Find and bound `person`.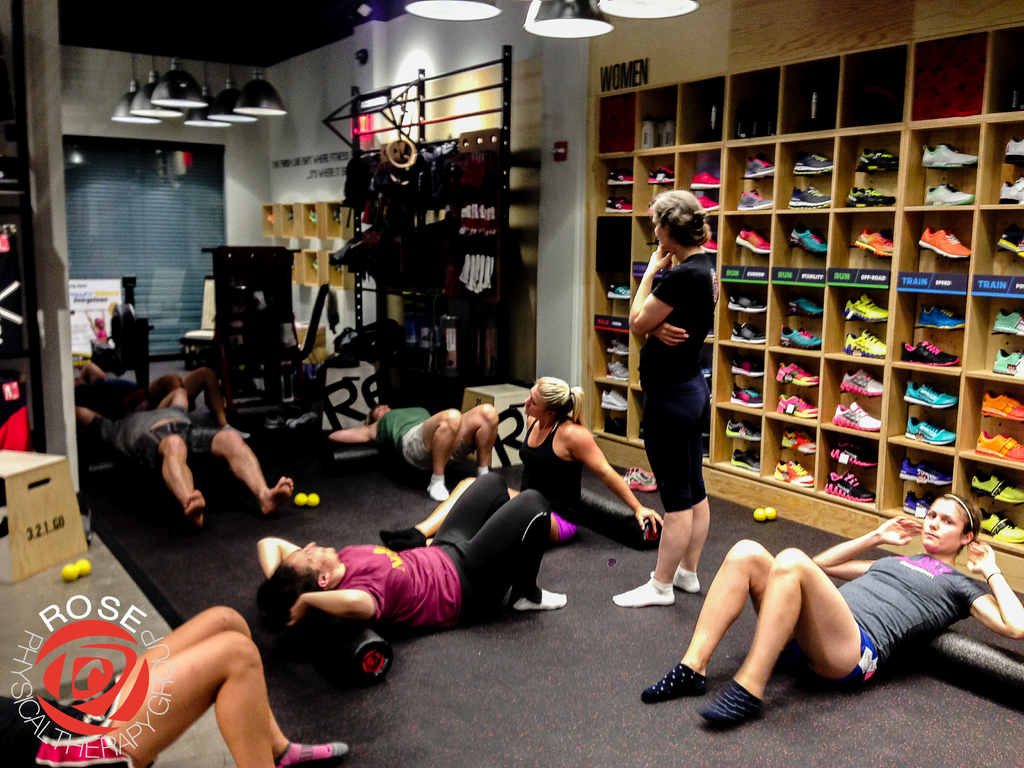
Bound: [624,154,732,597].
